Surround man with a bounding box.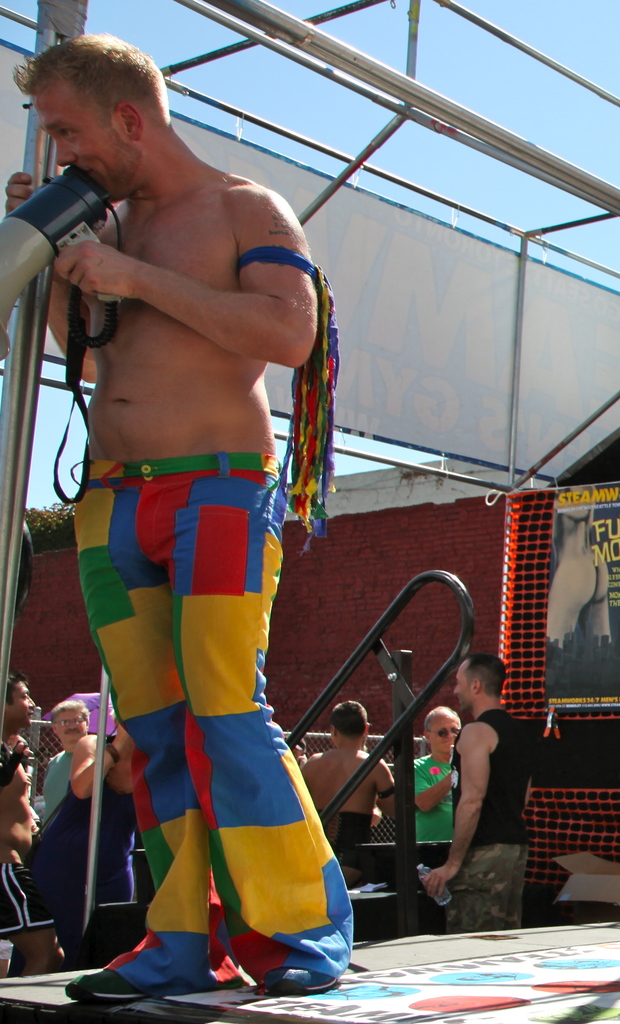
[x1=406, y1=705, x2=461, y2=938].
